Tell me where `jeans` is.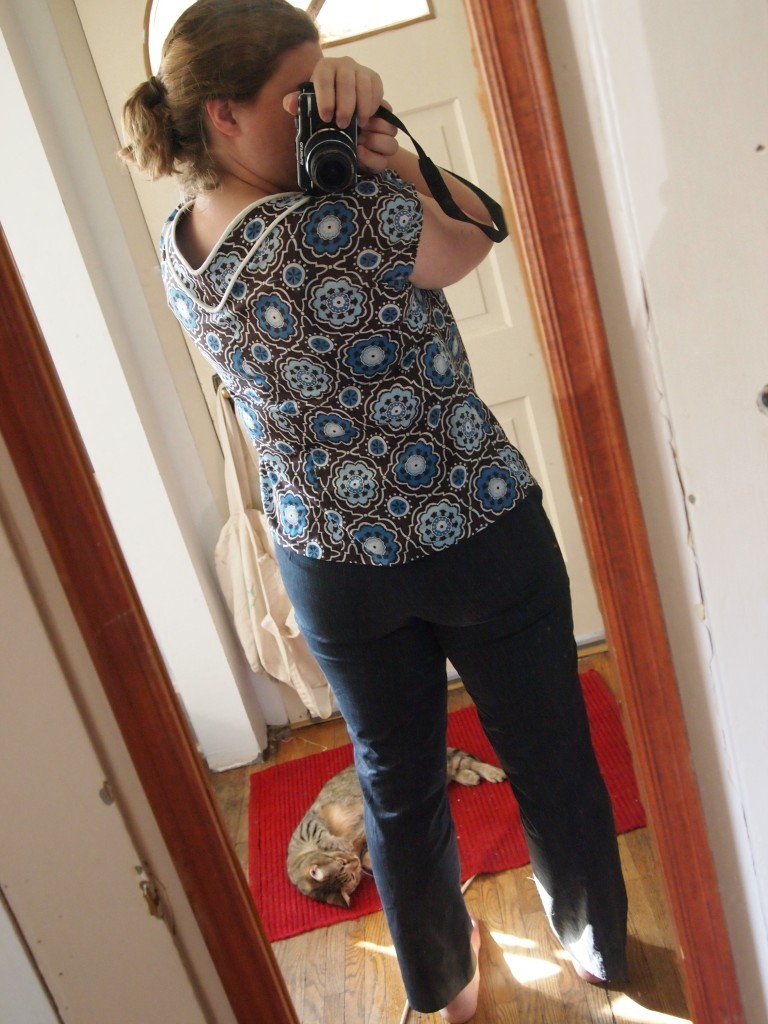
`jeans` is at <region>258, 544, 602, 975</region>.
